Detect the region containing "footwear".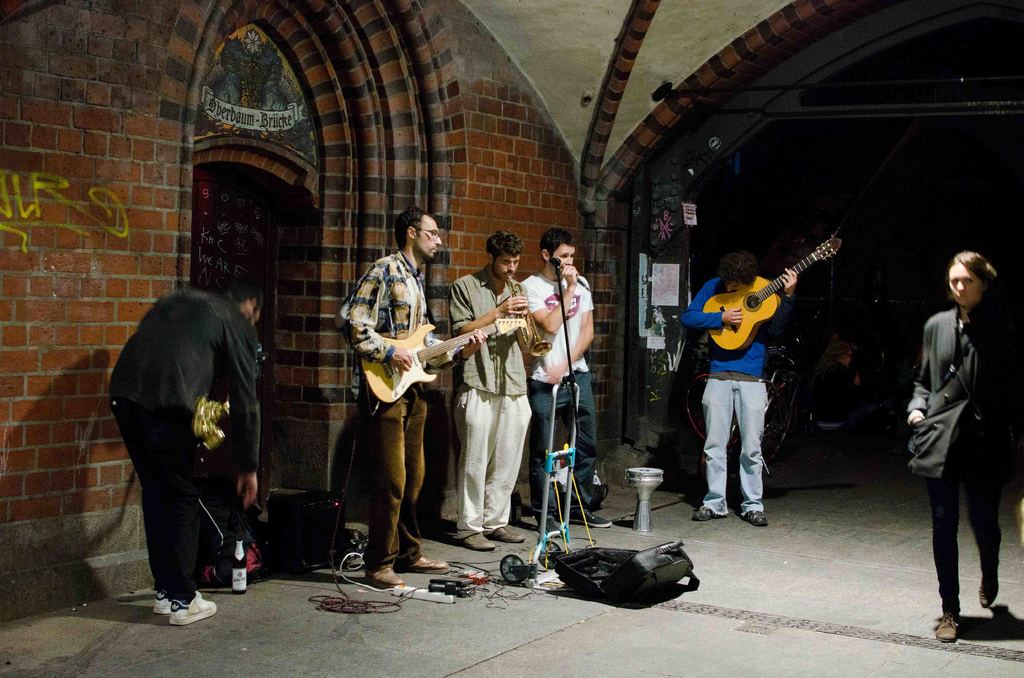
bbox(152, 593, 204, 616).
